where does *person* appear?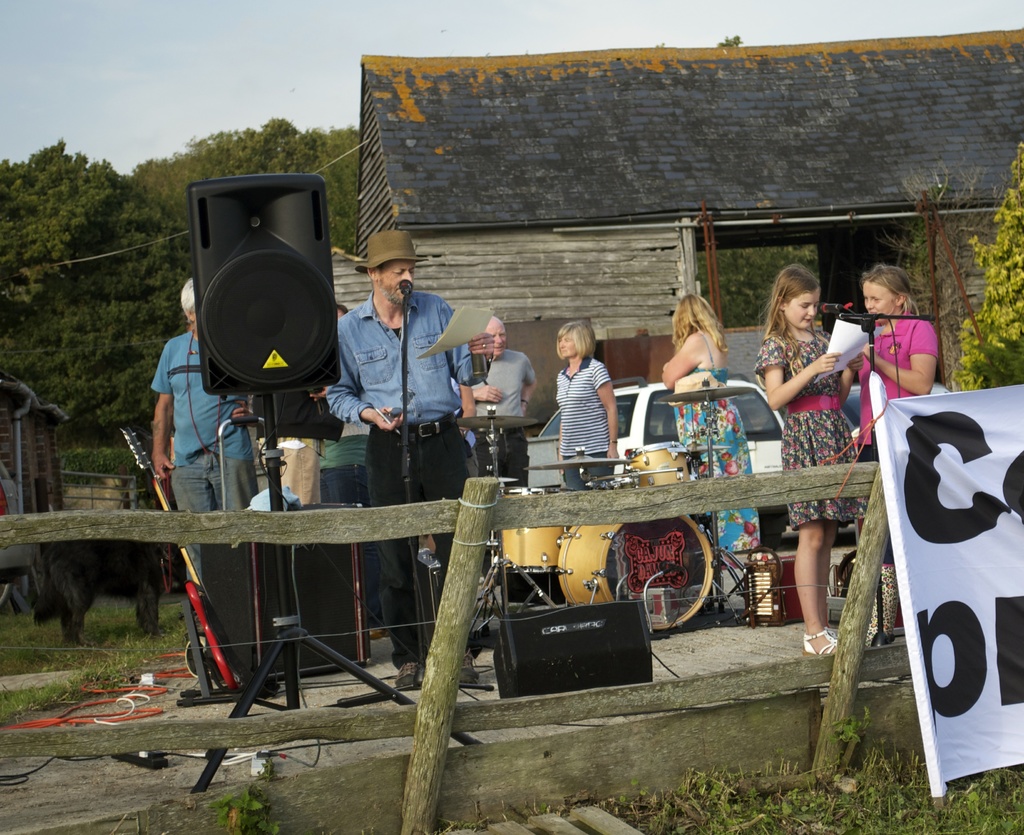
Appears at (left=324, top=236, right=488, bottom=697).
